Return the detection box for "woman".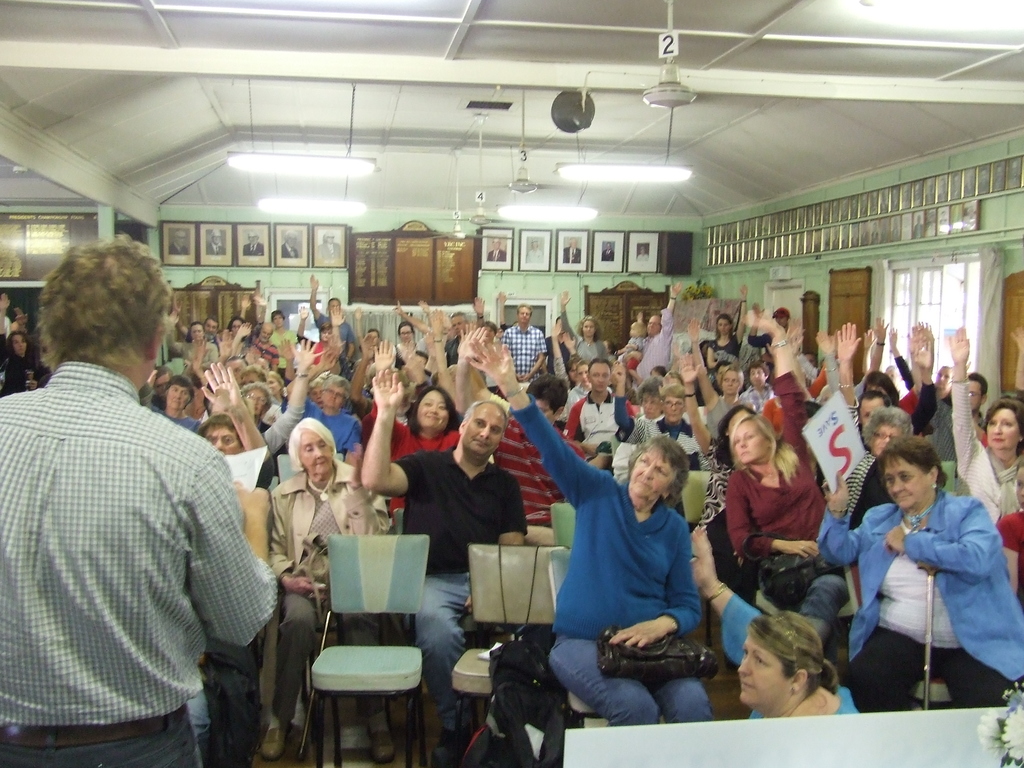
box=[684, 527, 864, 721].
